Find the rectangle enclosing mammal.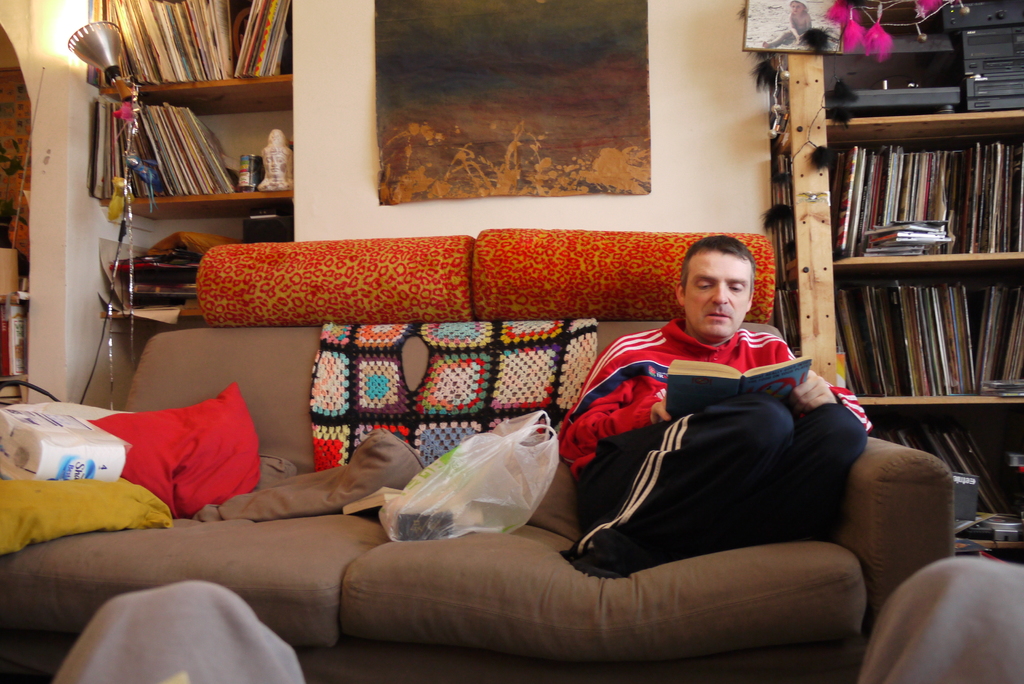
bbox(529, 275, 874, 587).
